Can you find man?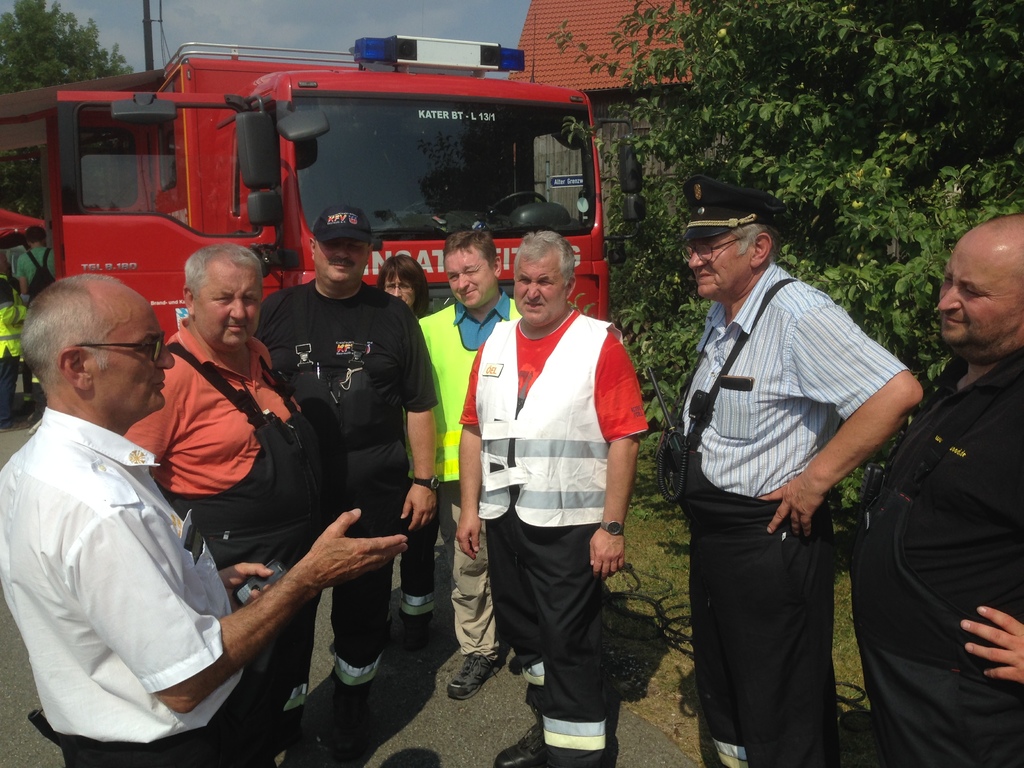
Yes, bounding box: pyautogui.locateOnScreen(850, 213, 1023, 767).
